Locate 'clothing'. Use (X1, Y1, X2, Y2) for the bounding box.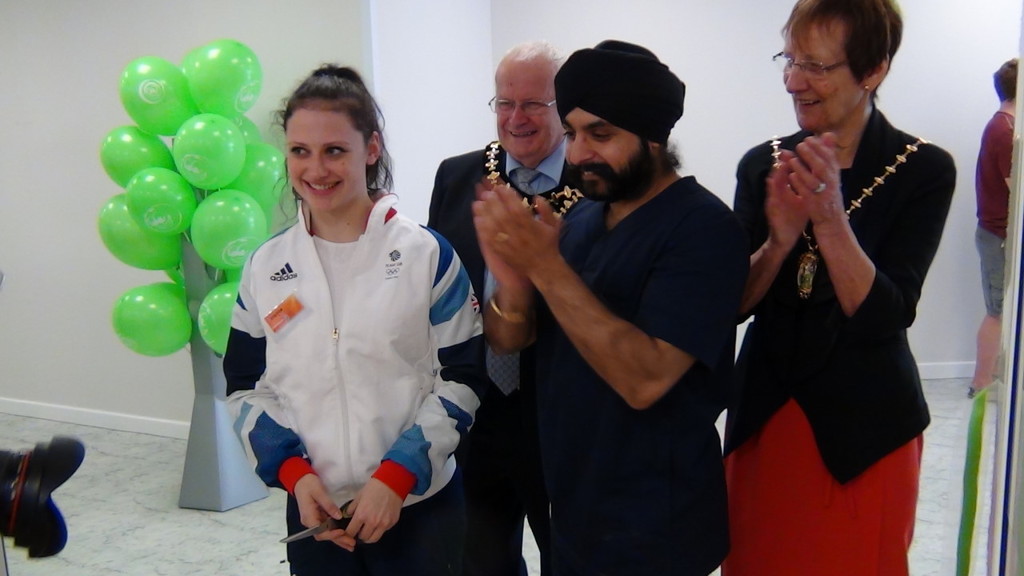
(218, 169, 462, 515).
